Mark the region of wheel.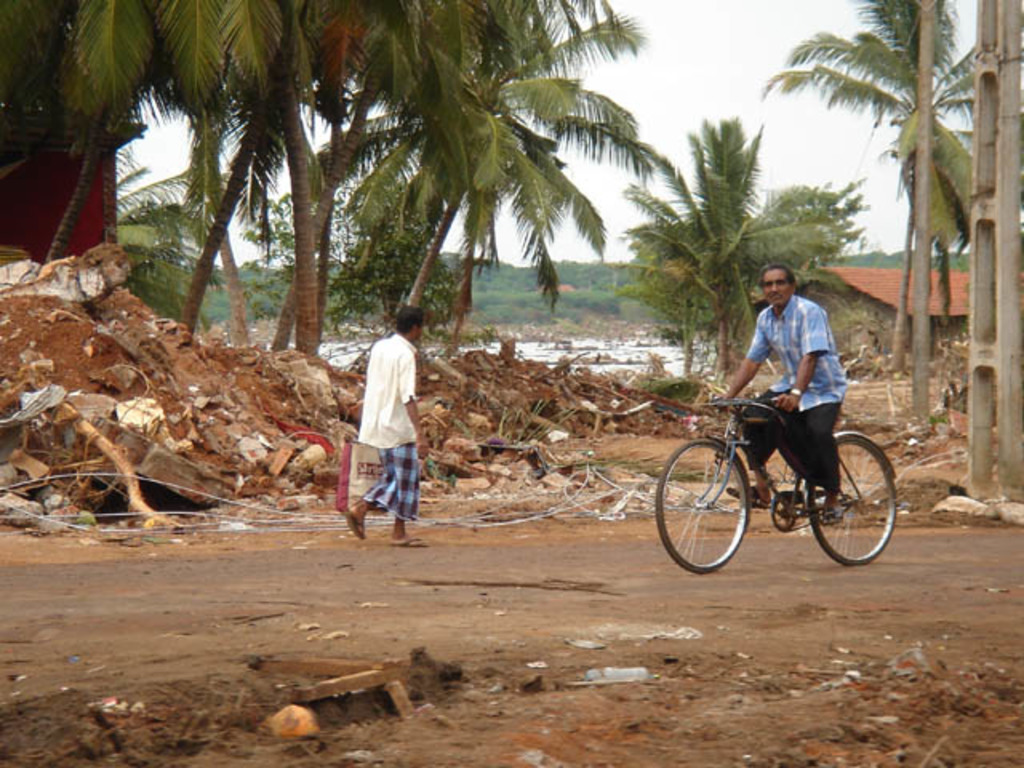
Region: {"left": 765, "top": 494, "right": 798, "bottom": 533}.
